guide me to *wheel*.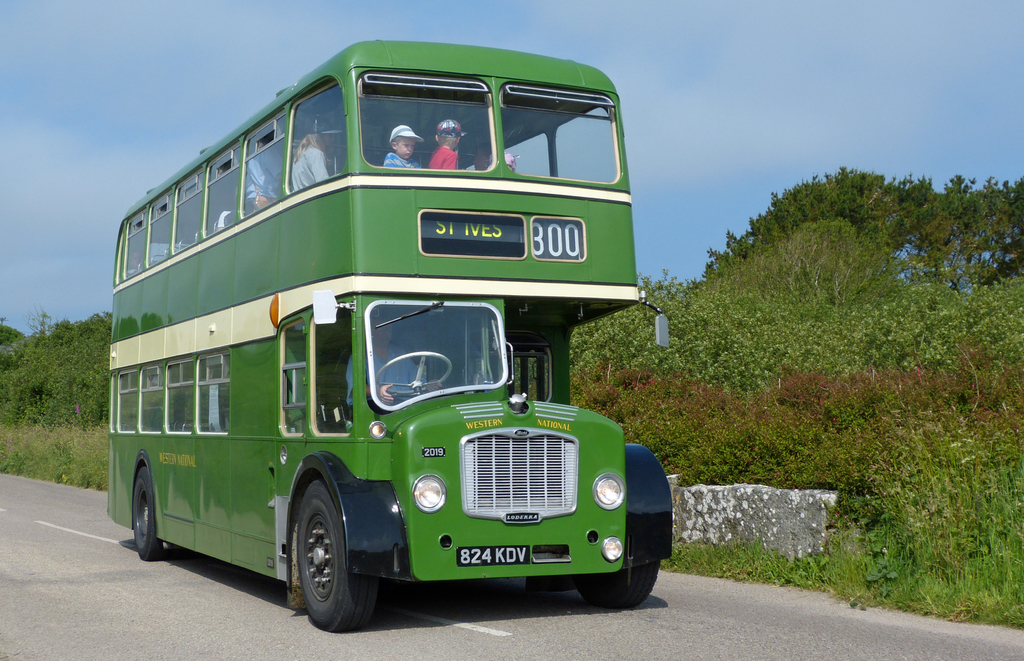
Guidance: [575,560,667,610].
